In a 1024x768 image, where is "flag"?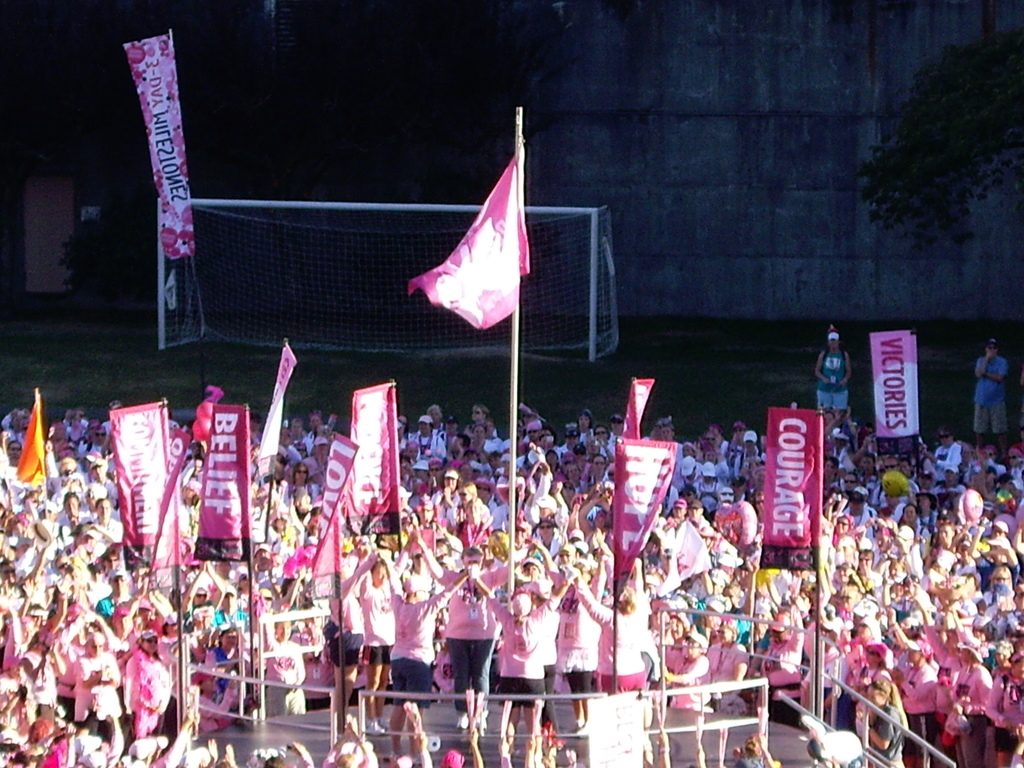
[759,405,822,547].
